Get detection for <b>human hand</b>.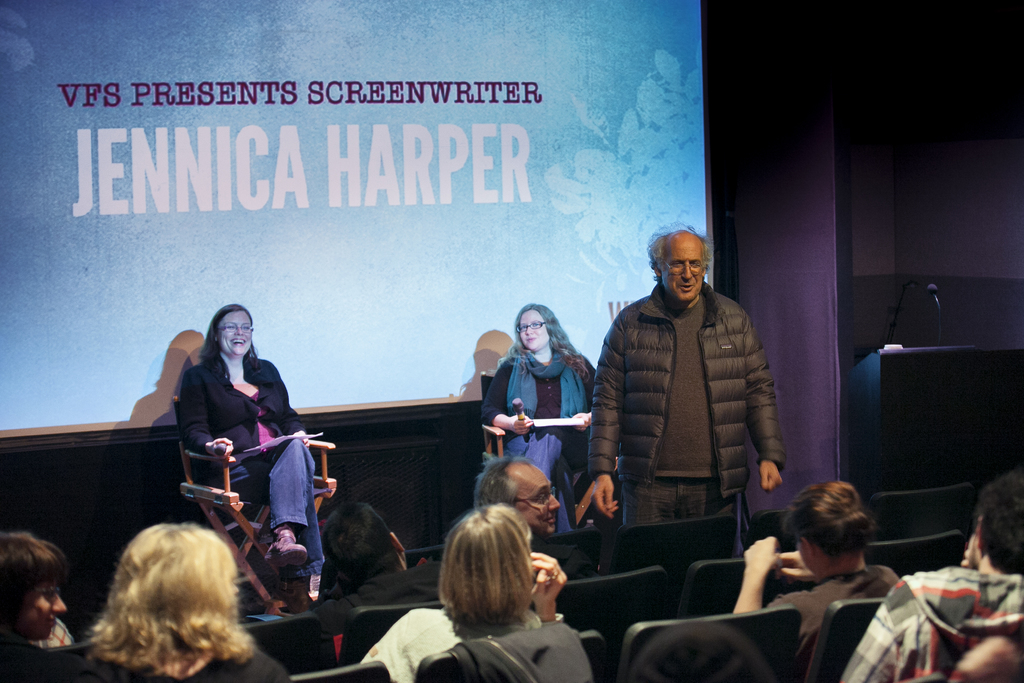
Detection: 292/429/309/448.
